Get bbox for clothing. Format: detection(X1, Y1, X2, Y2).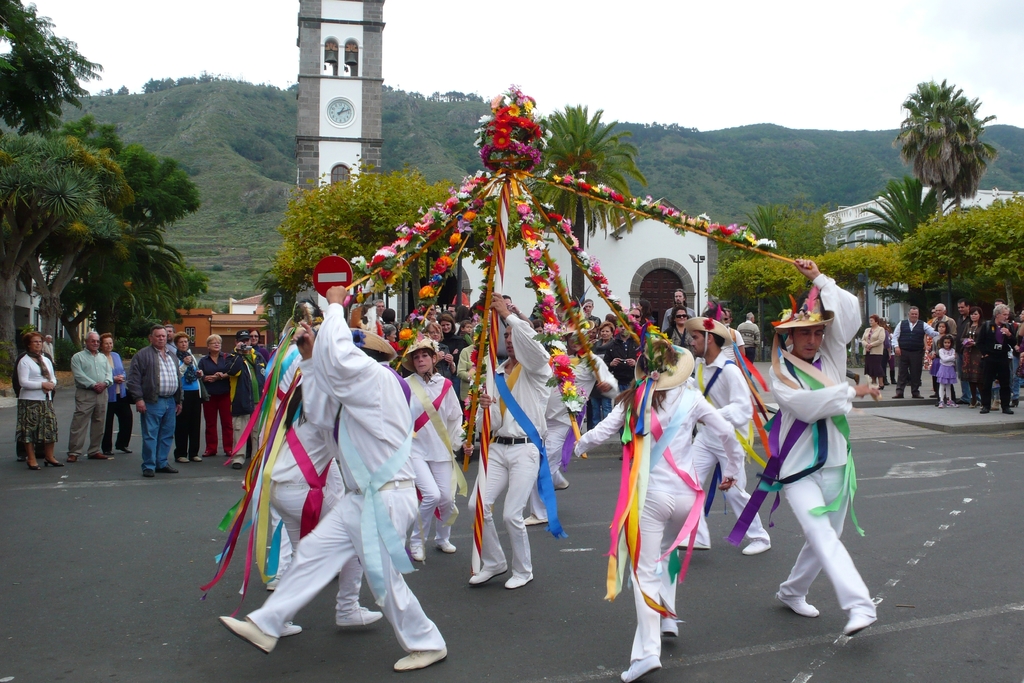
detection(456, 341, 485, 461).
